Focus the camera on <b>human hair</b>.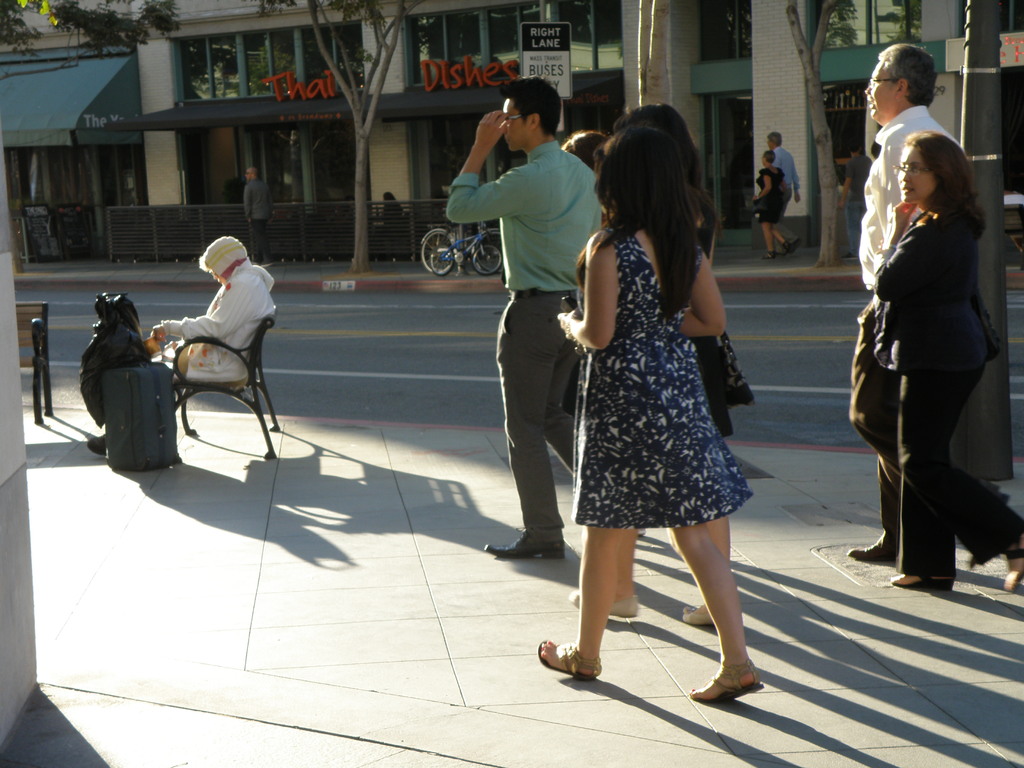
Focus region: bbox(893, 131, 999, 233).
